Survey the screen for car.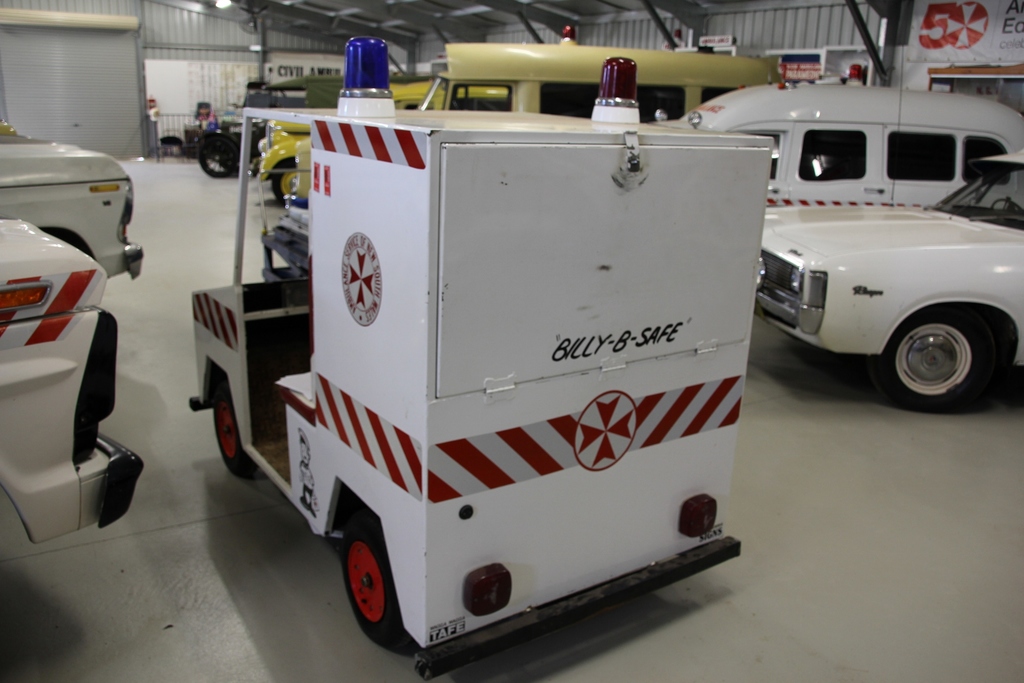
Survey found: {"left": 0, "top": 115, "right": 143, "bottom": 277}.
